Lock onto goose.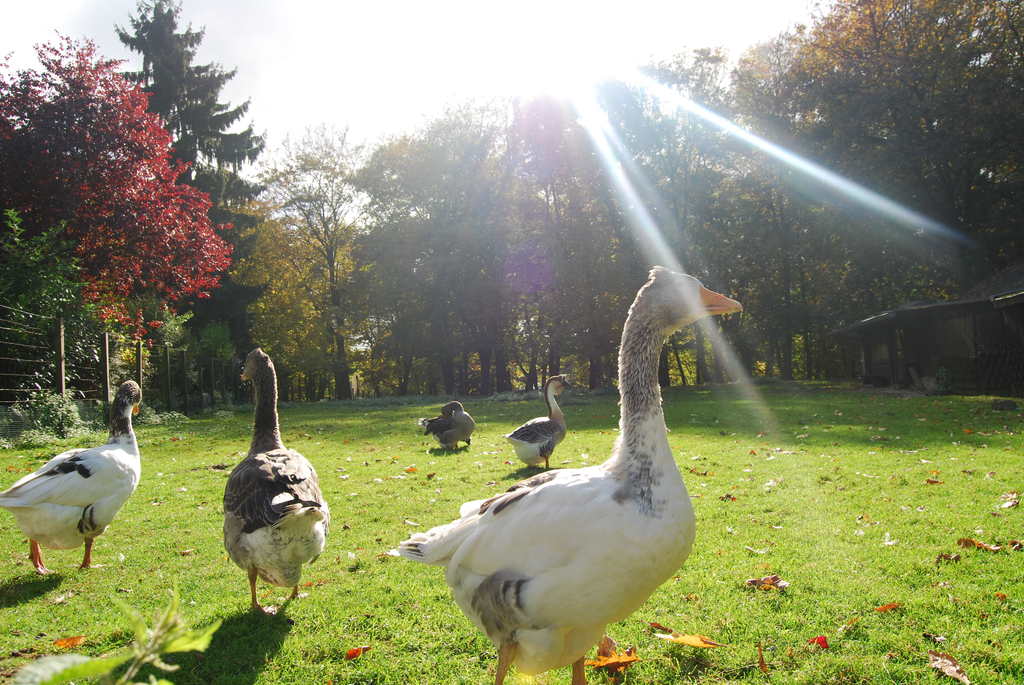
Locked: {"left": 385, "top": 263, "right": 746, "bottom": 684}.
